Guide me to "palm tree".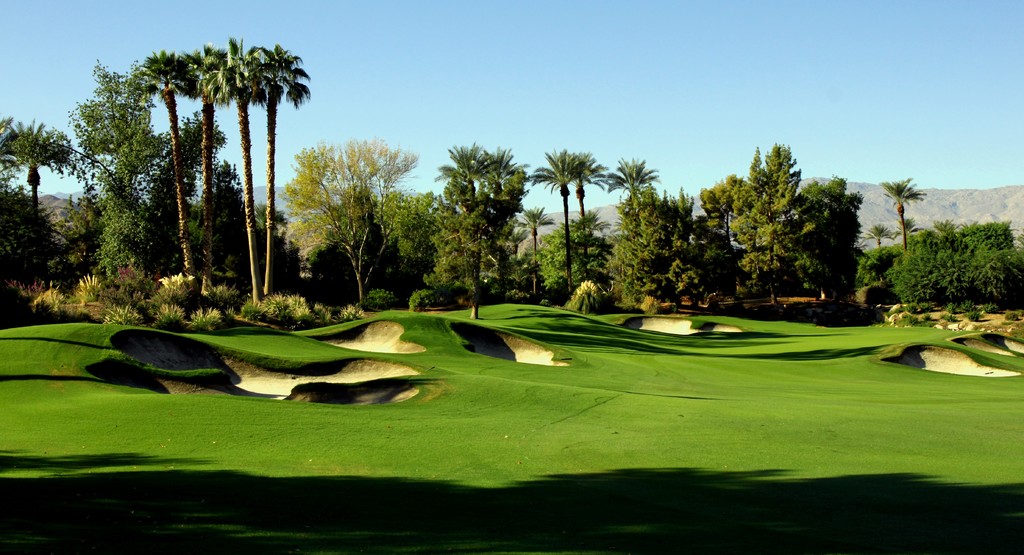
Guidance: BBox(311, 142, 411, 308).
